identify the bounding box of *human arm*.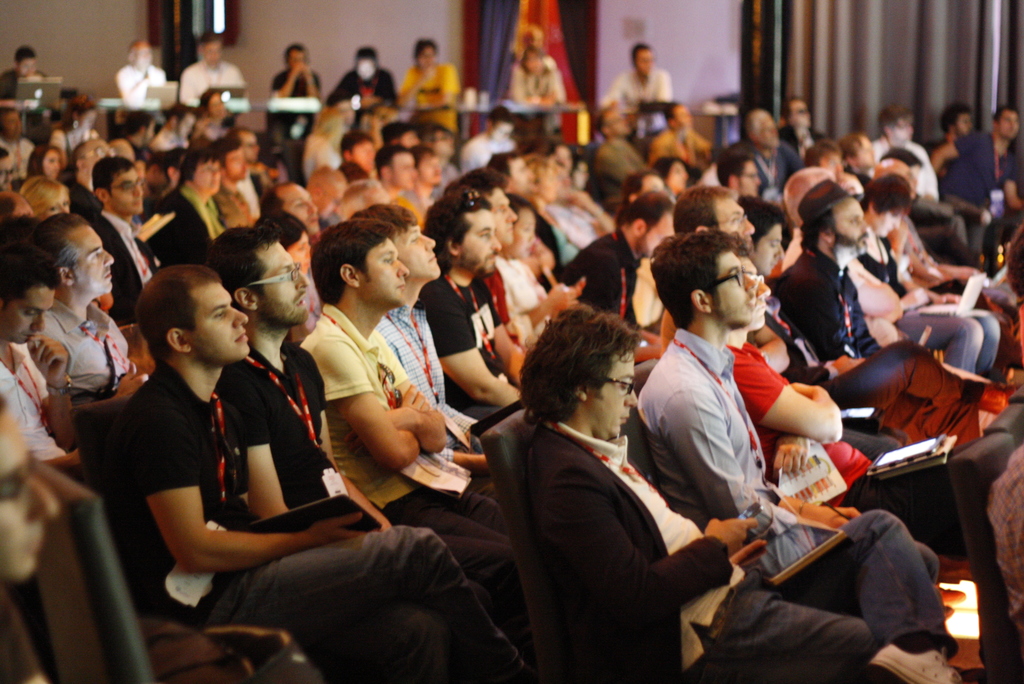
767:435:817:476.
